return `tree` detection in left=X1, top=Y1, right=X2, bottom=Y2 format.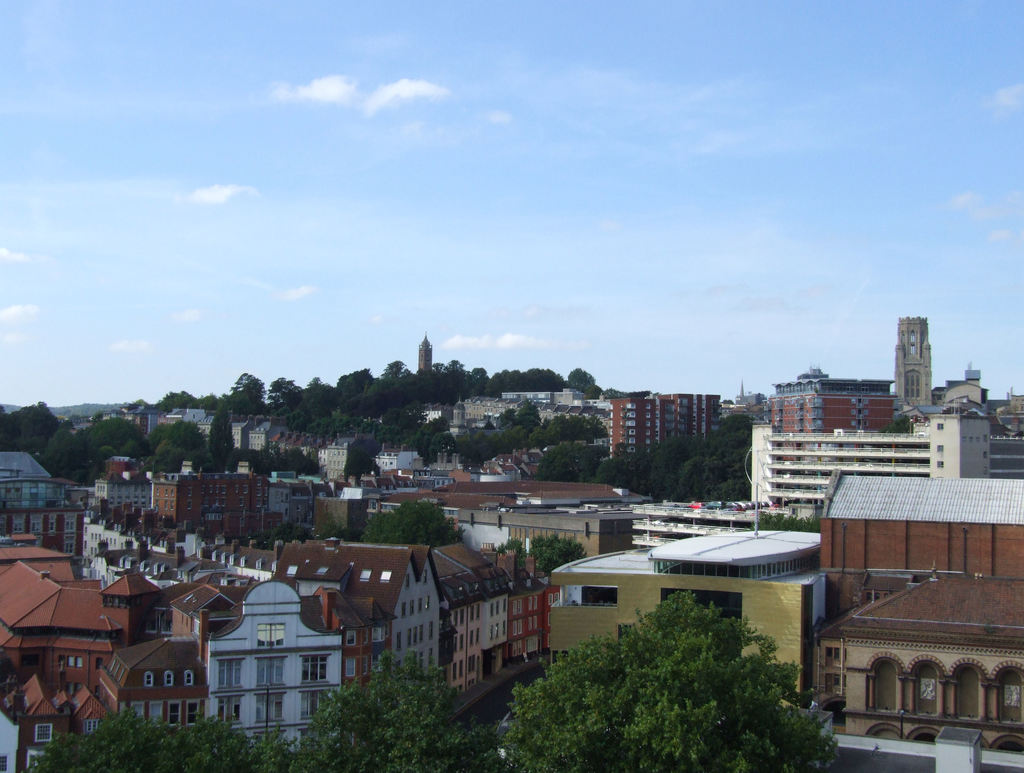
left=499, top=582, right=840, bottom=772.
